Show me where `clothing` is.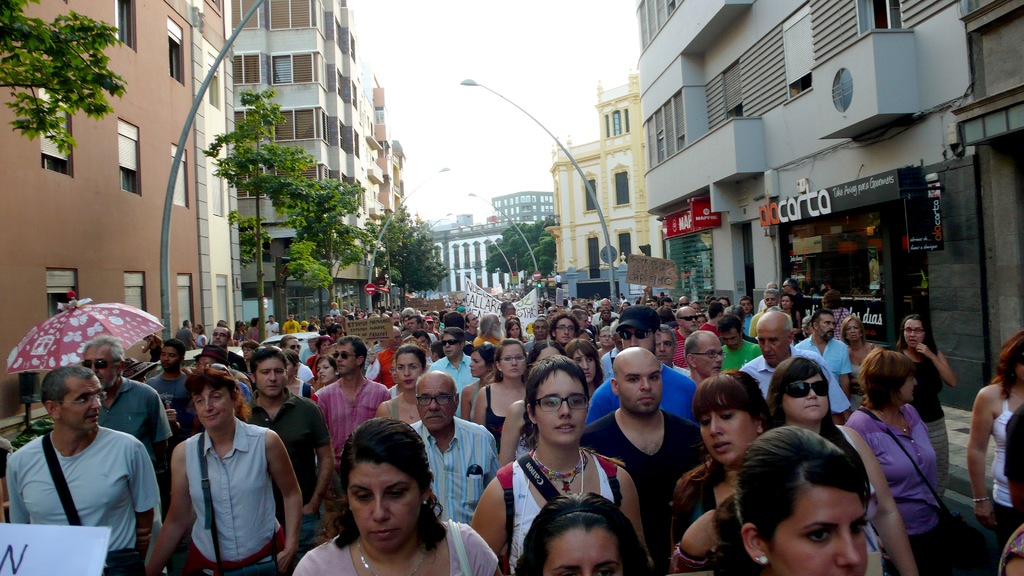
`clothing` is at rect(796, 336, 852, 382).
